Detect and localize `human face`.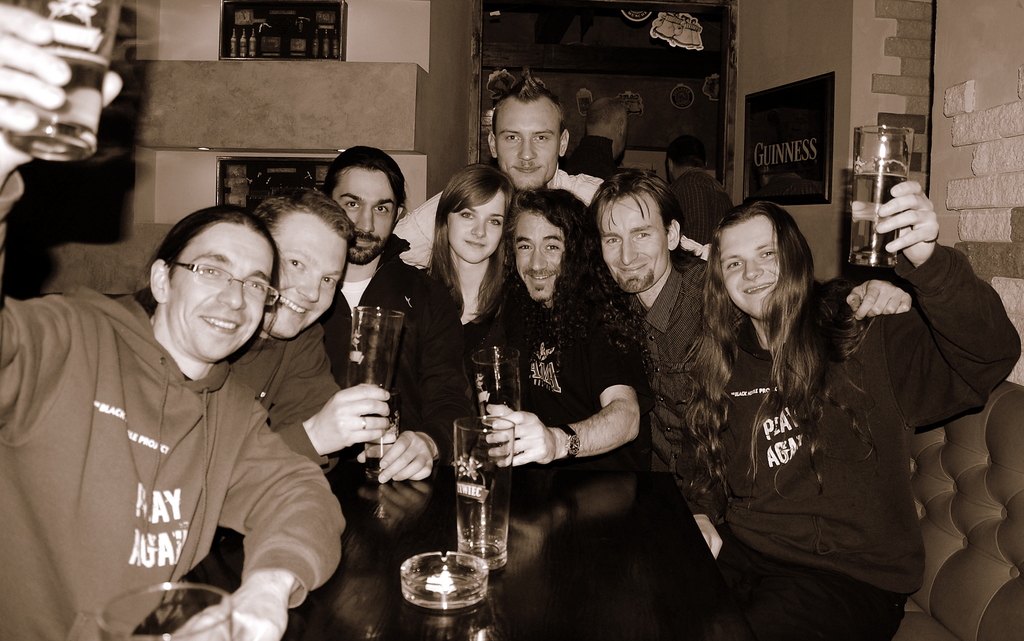
Localized at rect(450, 191, 504, 263).
